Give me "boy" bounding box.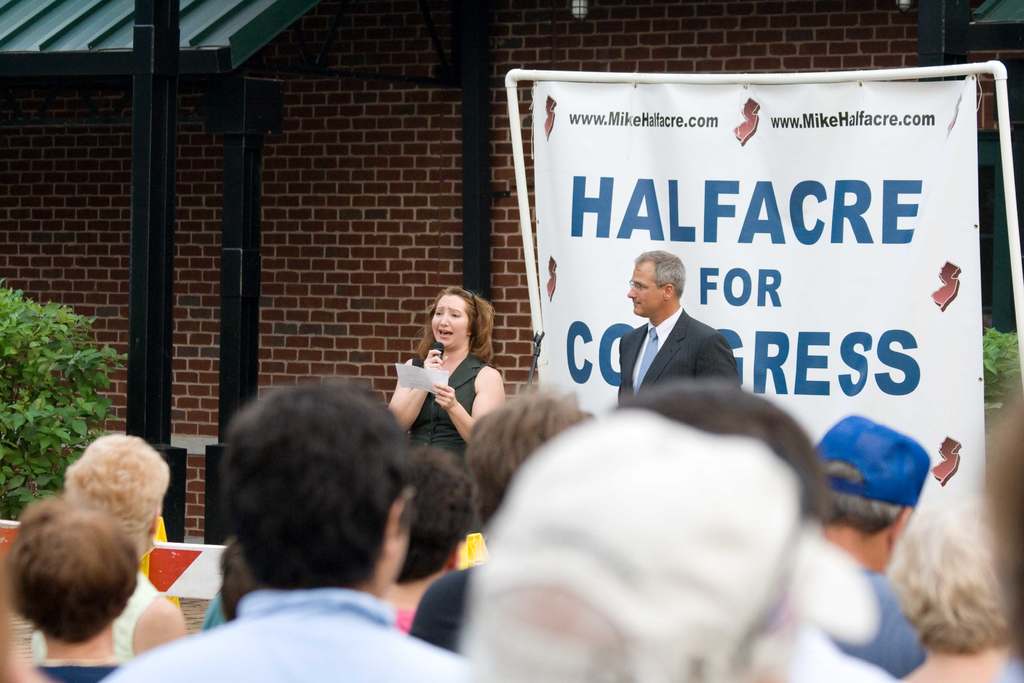
select_region(384, 441, 465, 628).
